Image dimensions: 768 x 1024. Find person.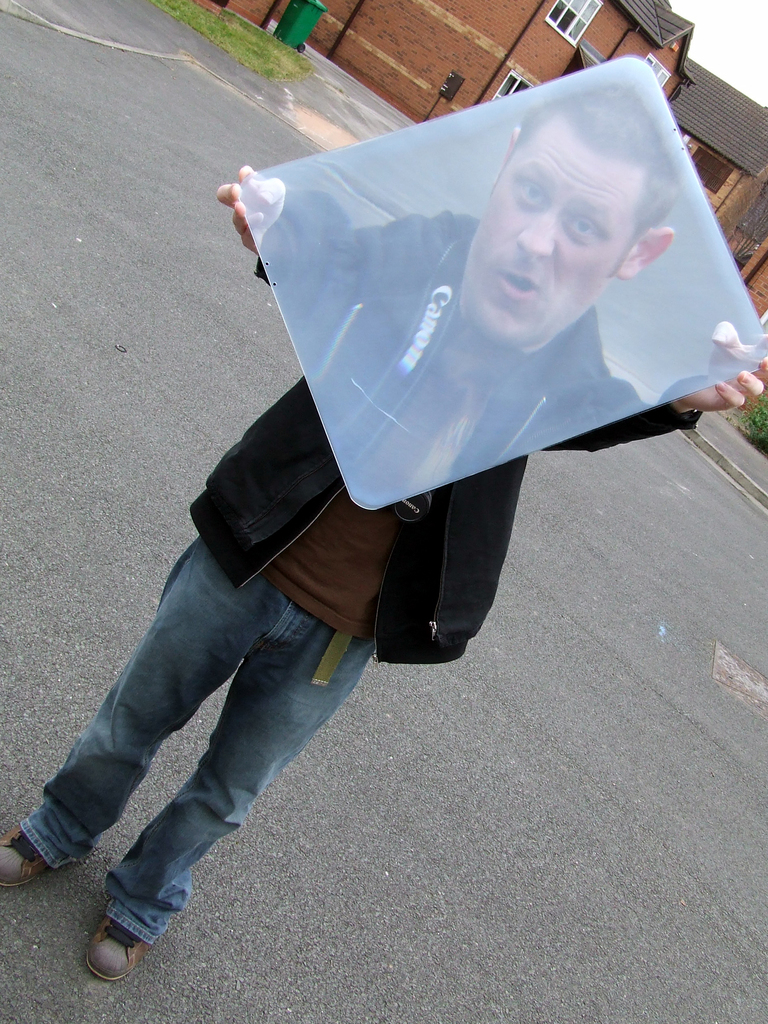
[0, 42, 767, 982].
